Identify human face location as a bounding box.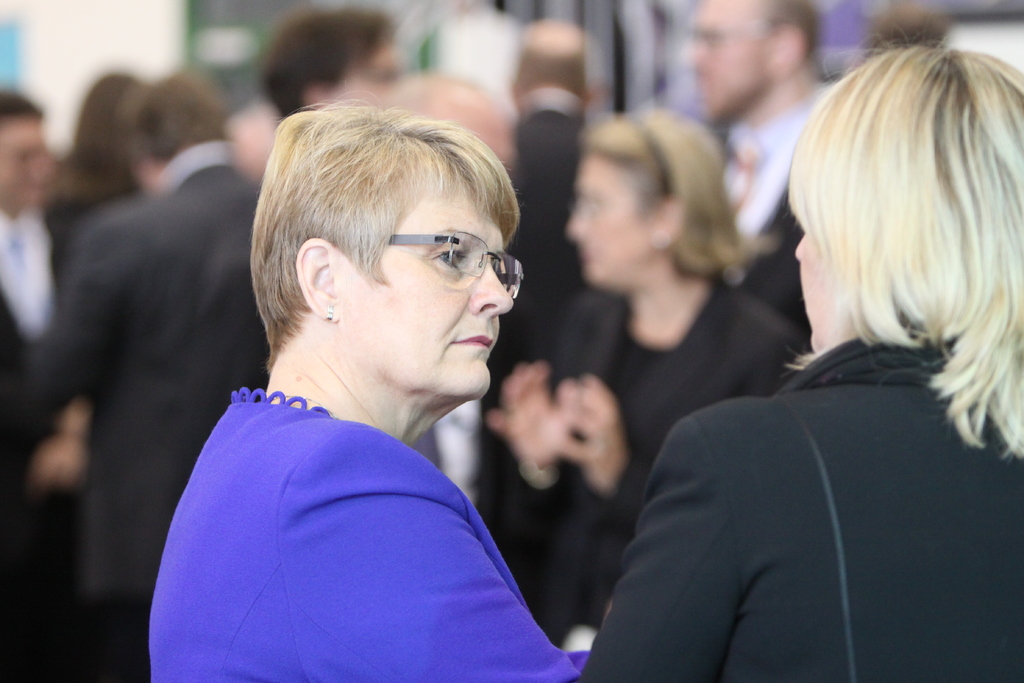
l=557, t=147, r=655, b=289.
